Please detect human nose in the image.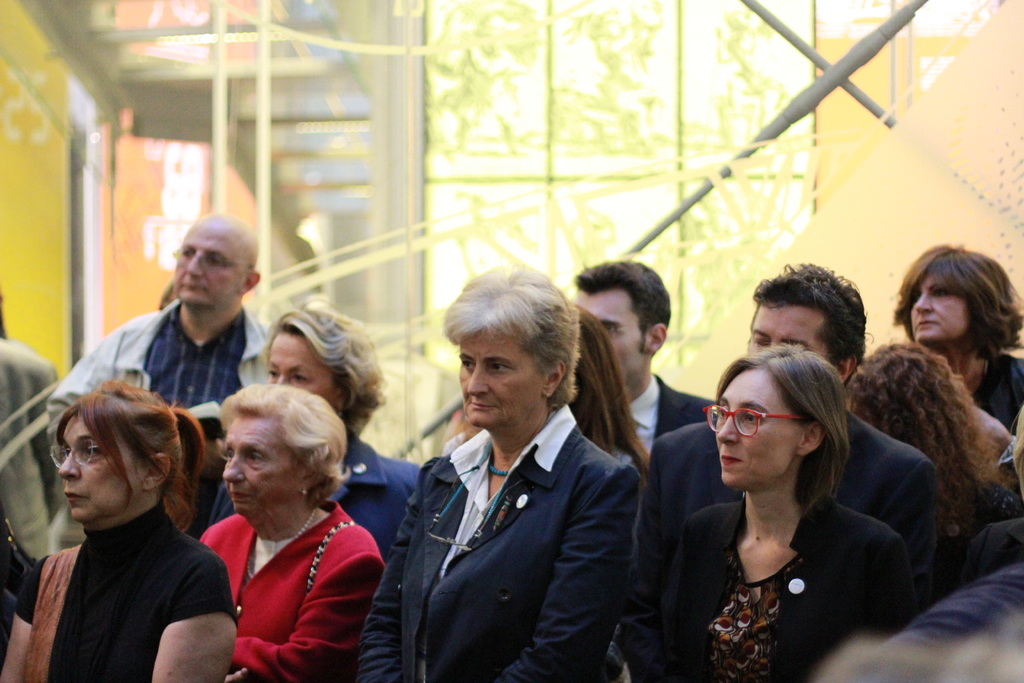
(468, 361, 492, 394).
